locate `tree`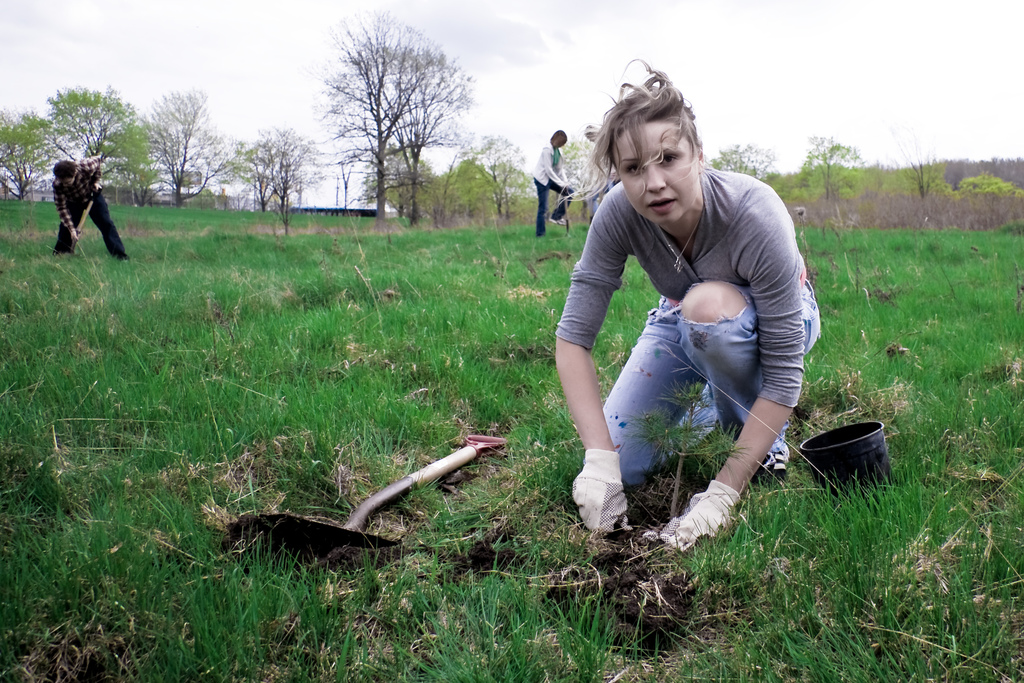
pyautogui.locateOnScreen(296, 26, 480, 212)
